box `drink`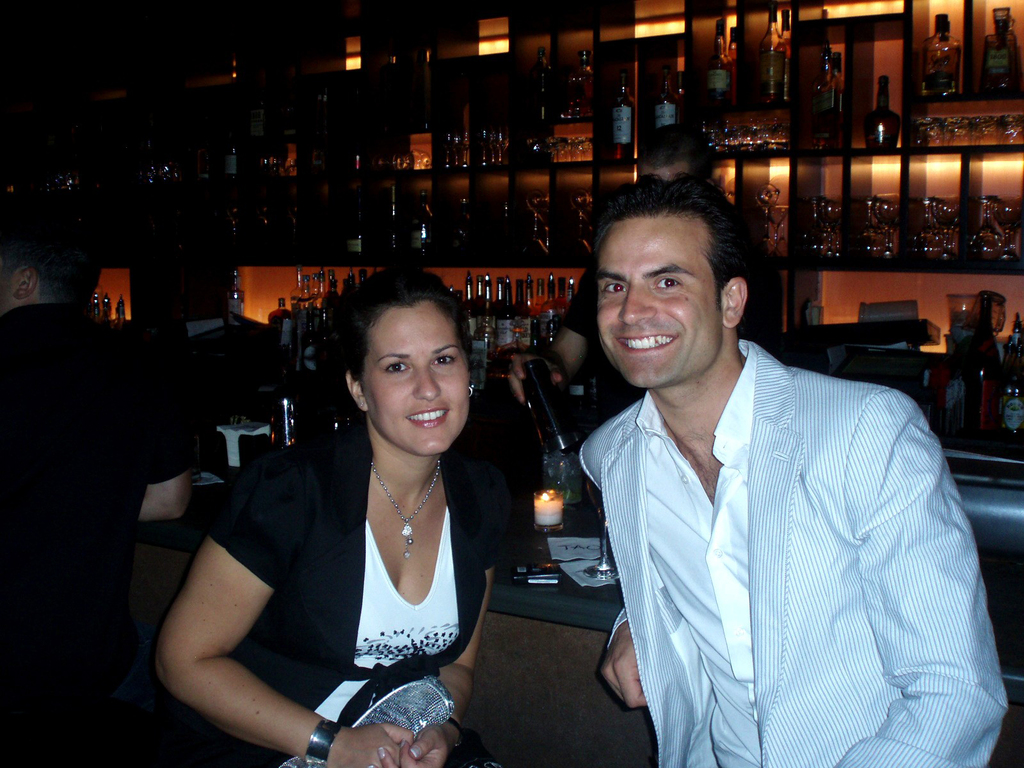
864,79,900,148
